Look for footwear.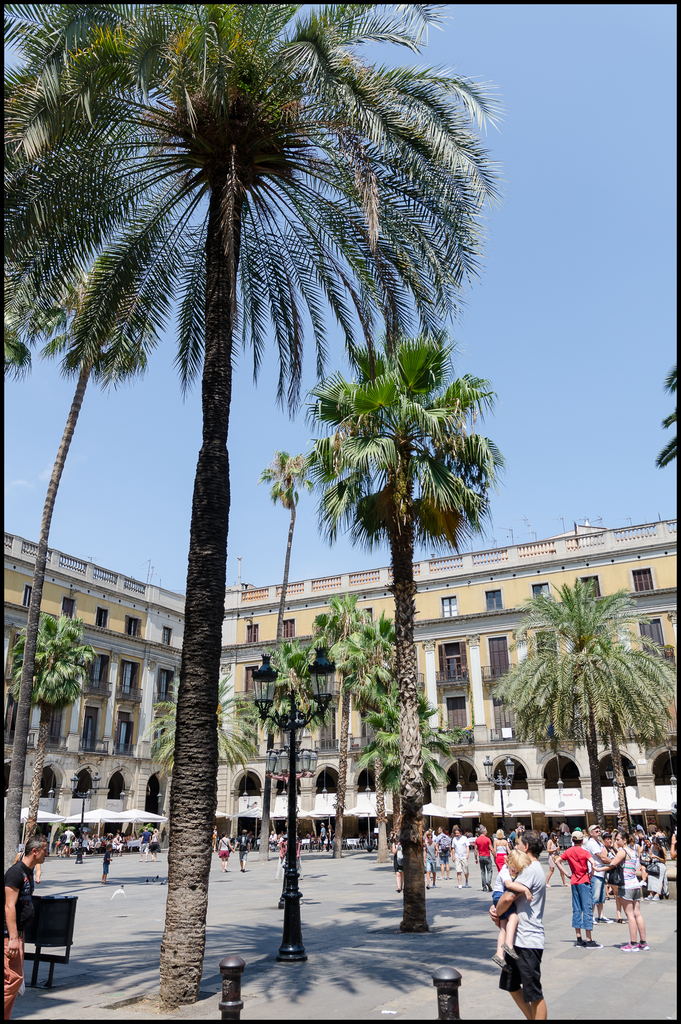
Found: BBox(456, 879, 465, 888).
